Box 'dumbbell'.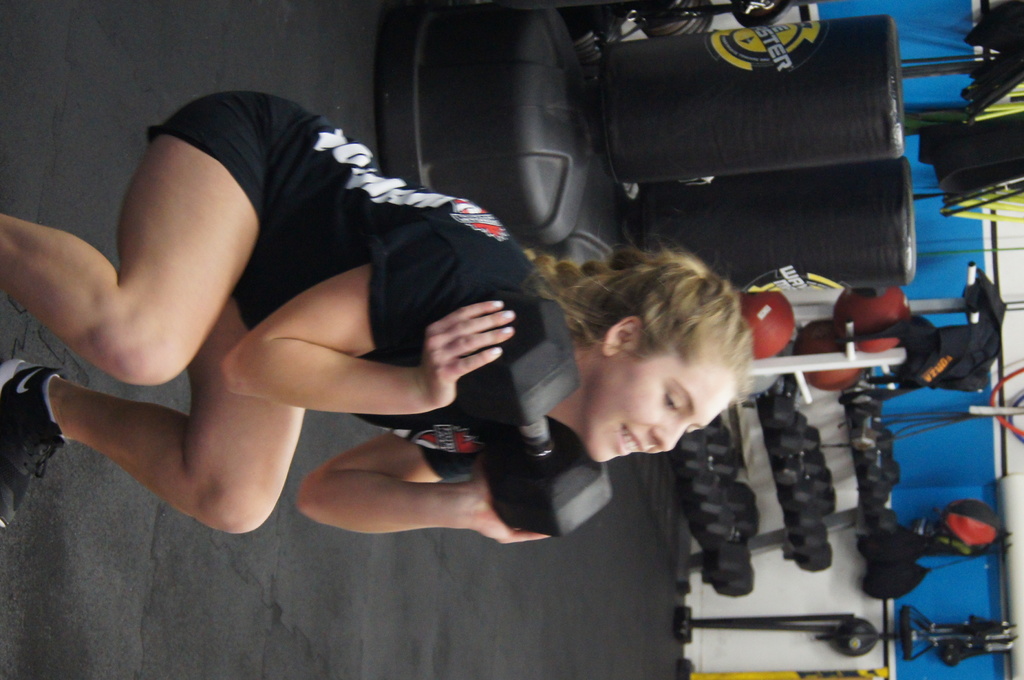
l=452, t=296, r=614, b=524.
